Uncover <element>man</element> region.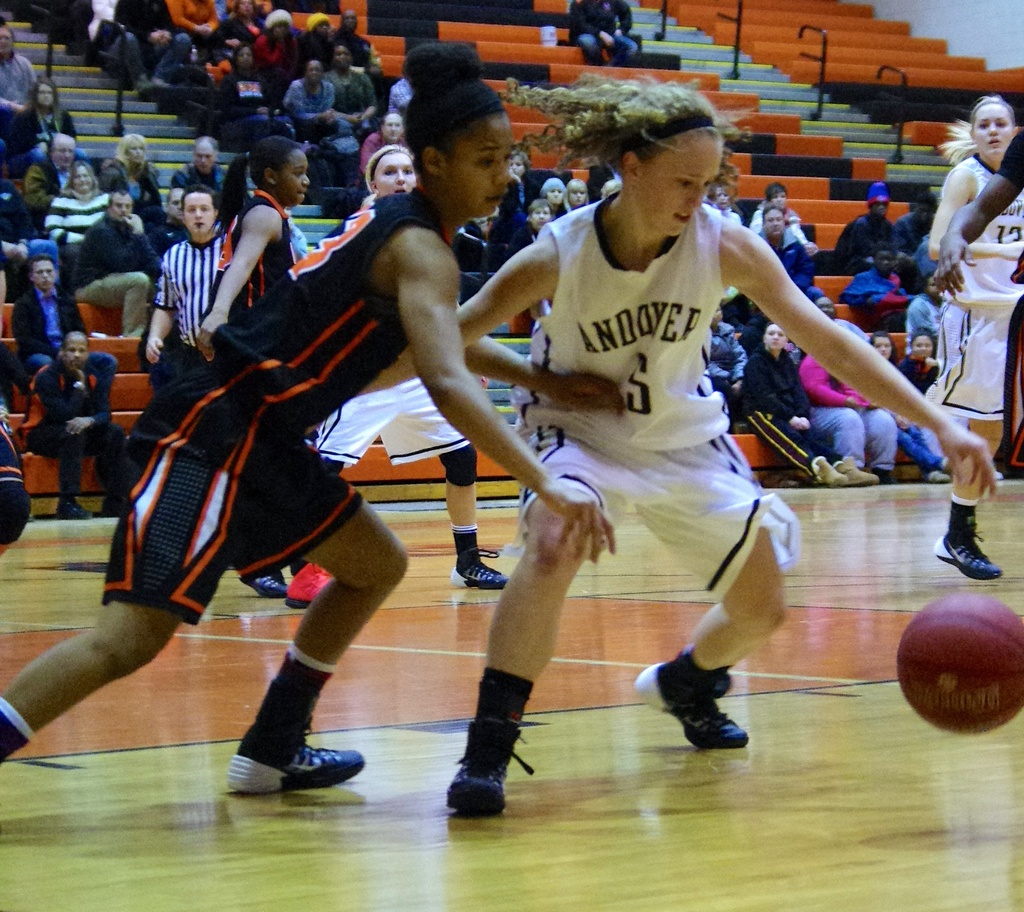
Uncovered: 68,188,171,334.
